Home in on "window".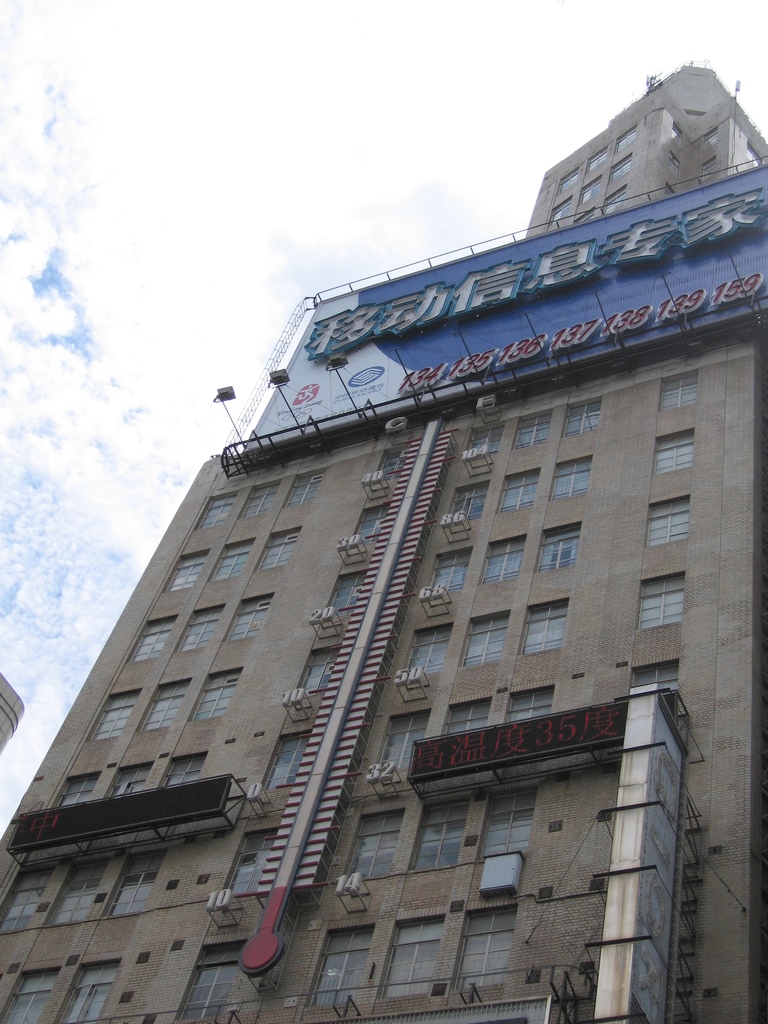
Homed in at box(509, 687, 550, 727).
